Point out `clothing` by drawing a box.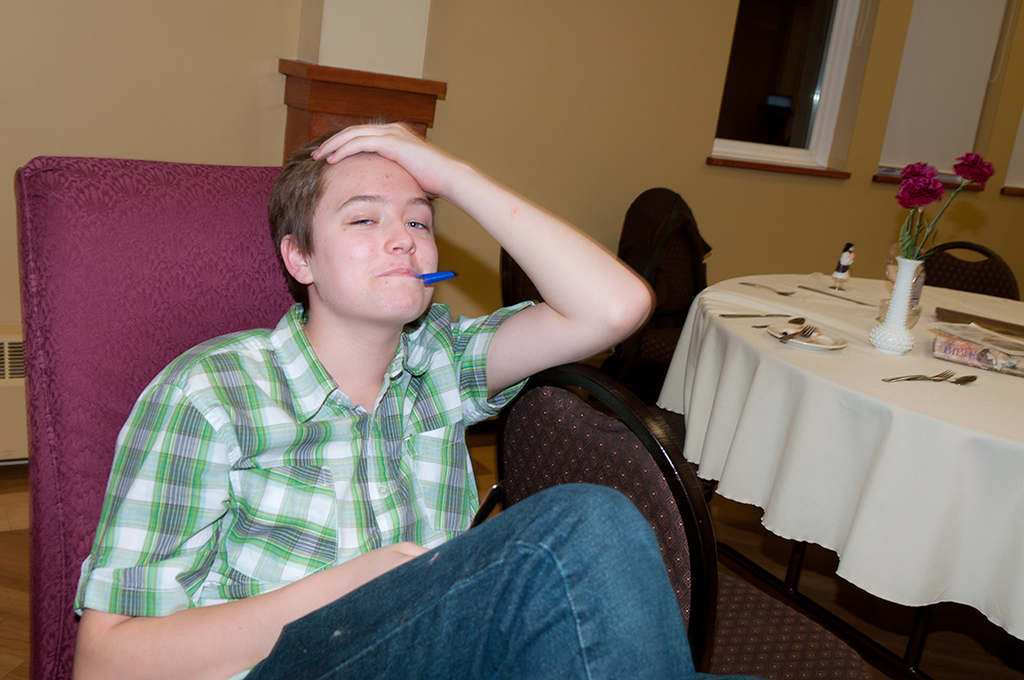
Rect(88, 274, 560, 651).
